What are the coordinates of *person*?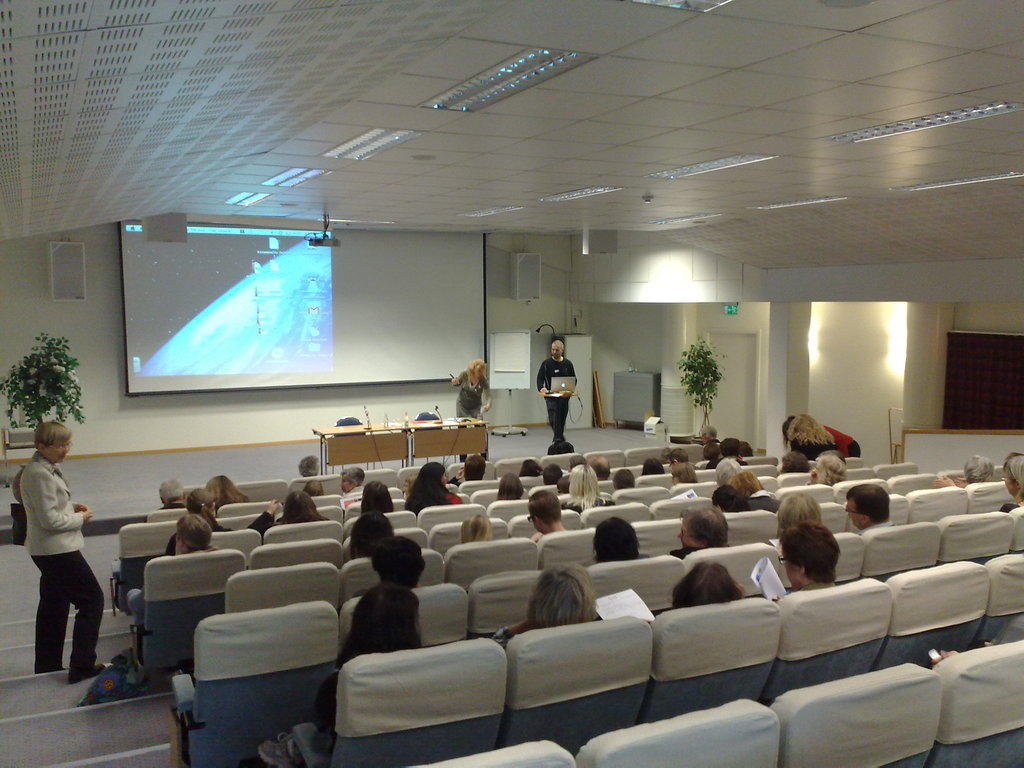
(left=589, top=456, right=609, bottom=478).
